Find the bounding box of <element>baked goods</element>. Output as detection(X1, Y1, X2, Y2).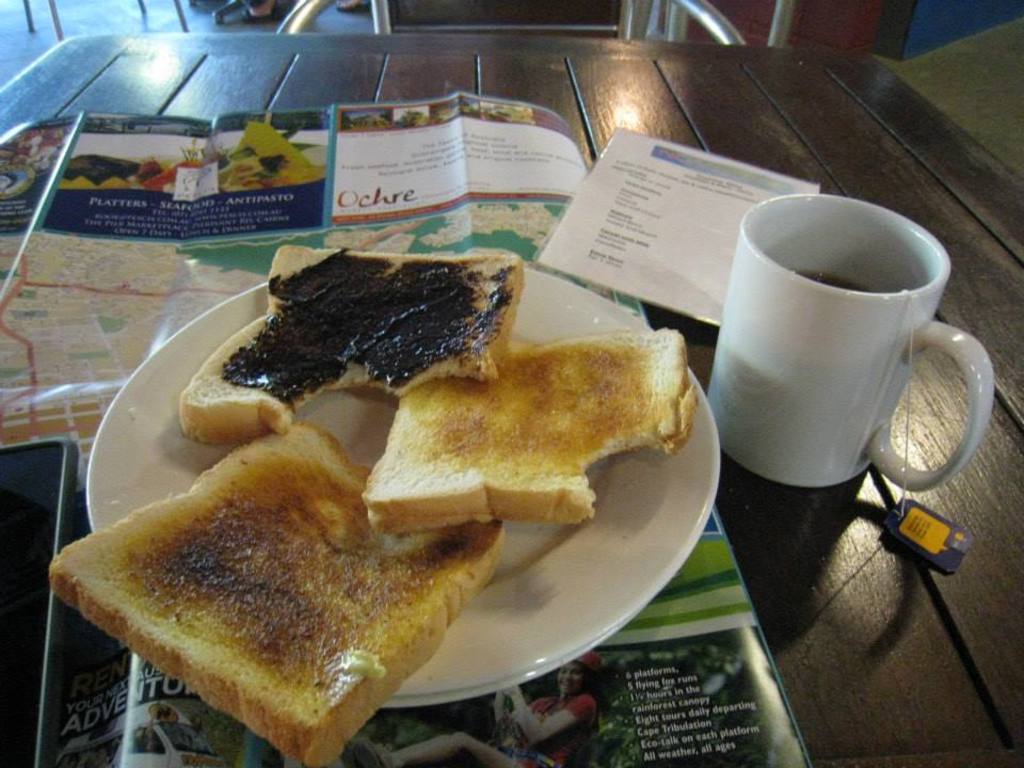
detection(367, 337, 682, 529).
